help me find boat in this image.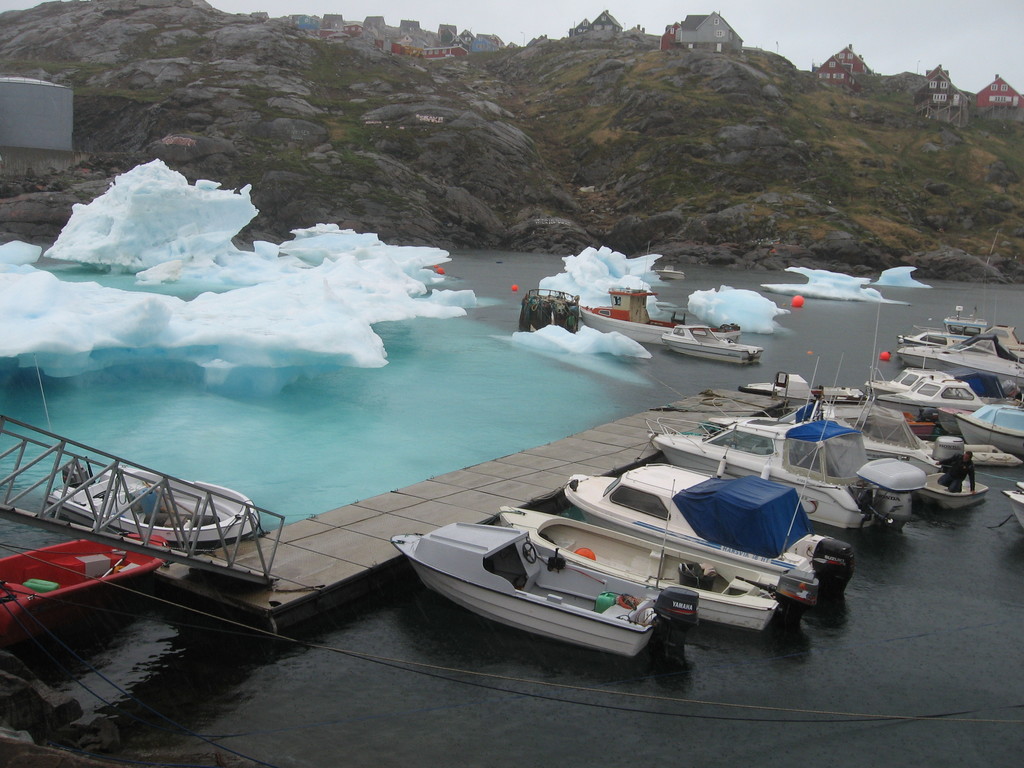
Found it: [579, 290, 737, 352].
